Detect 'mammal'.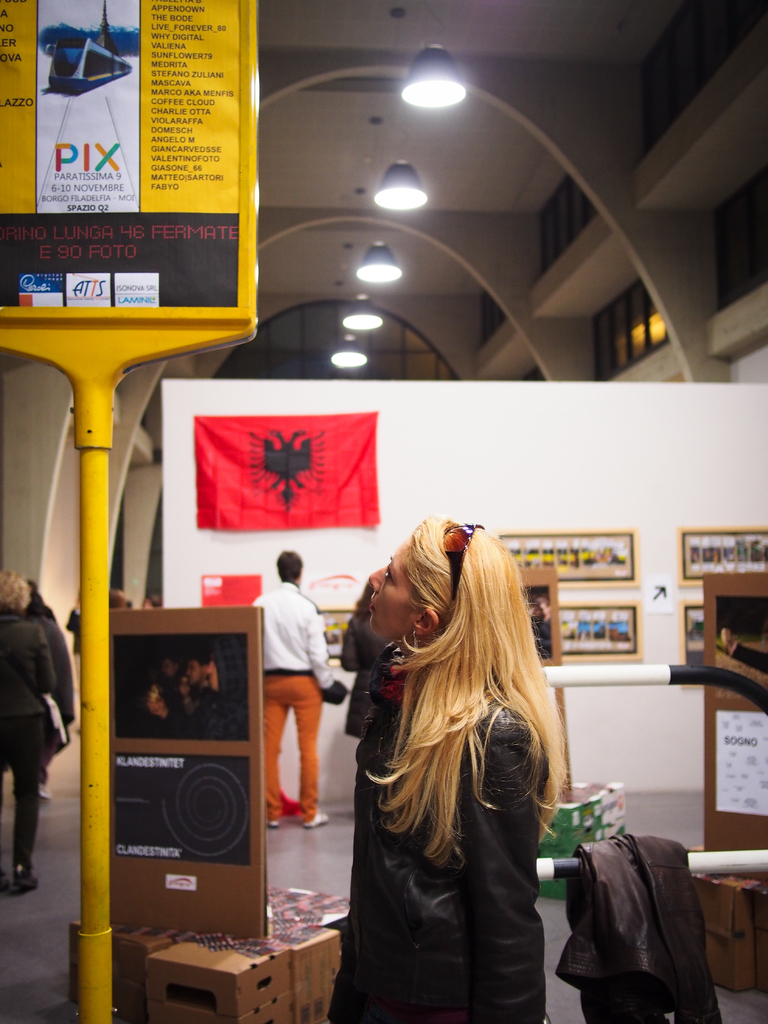
Detected at l=24, t=575, r=76, b=797.
